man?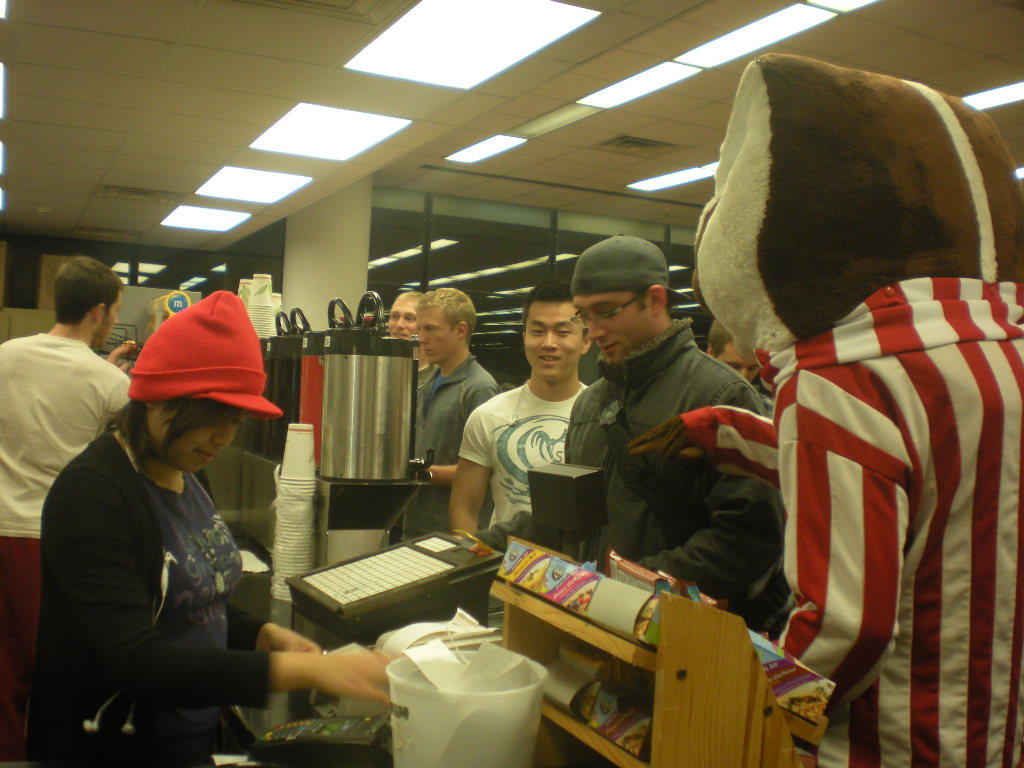
[392, 280, 502, 544]
